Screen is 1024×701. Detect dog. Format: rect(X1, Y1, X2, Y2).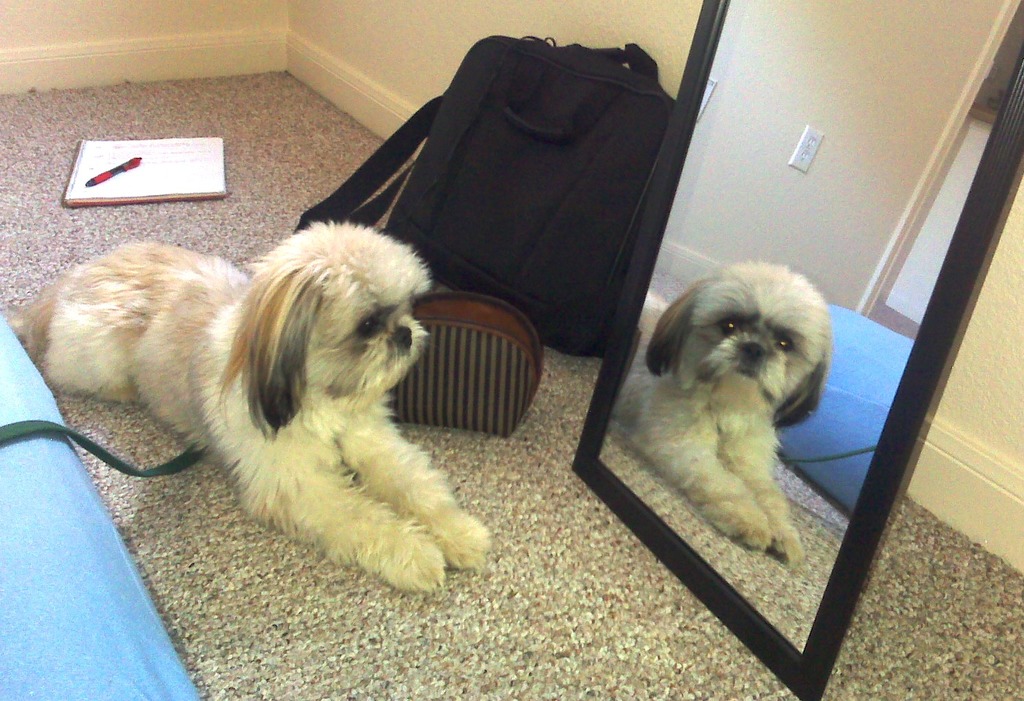
rect(607, 261, 832, 564).
